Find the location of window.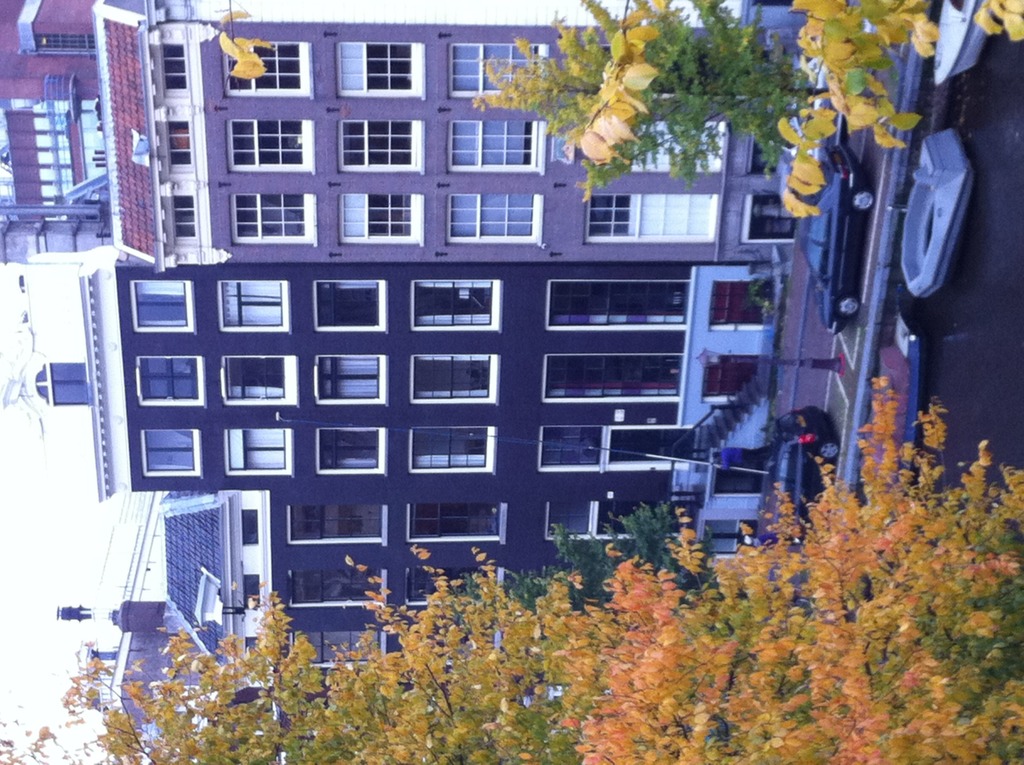
Location: left=165, top=122, right=191, bottom=168.
